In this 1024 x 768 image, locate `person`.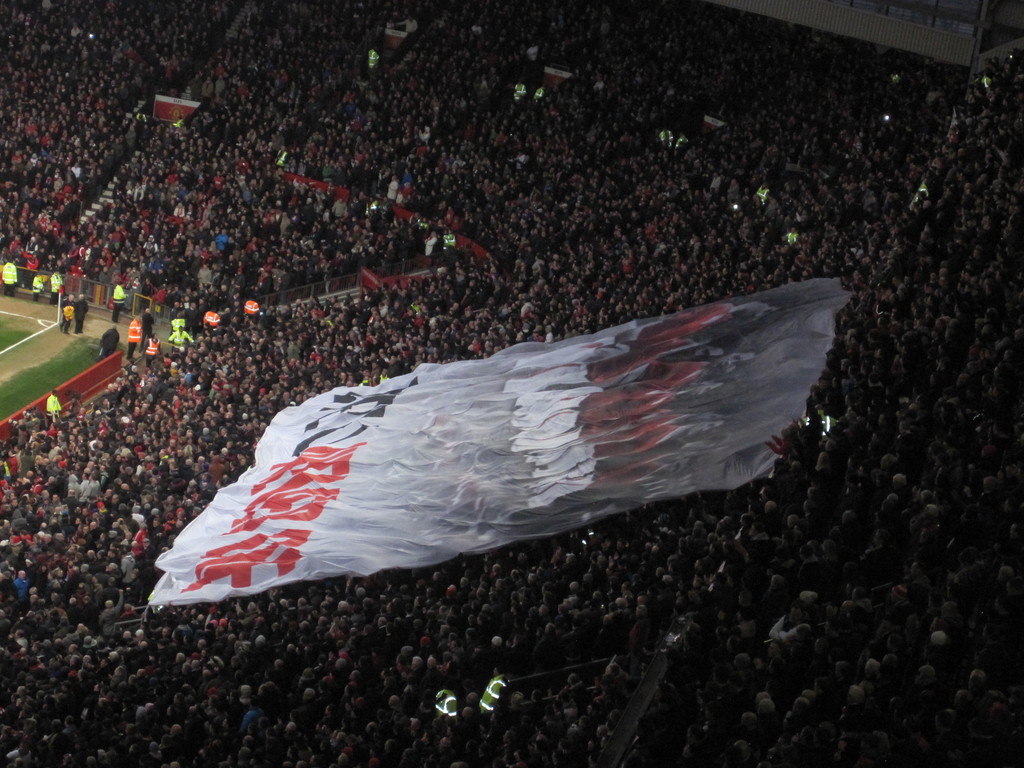
Bounding box: <box>17,413,44,435</box>.
